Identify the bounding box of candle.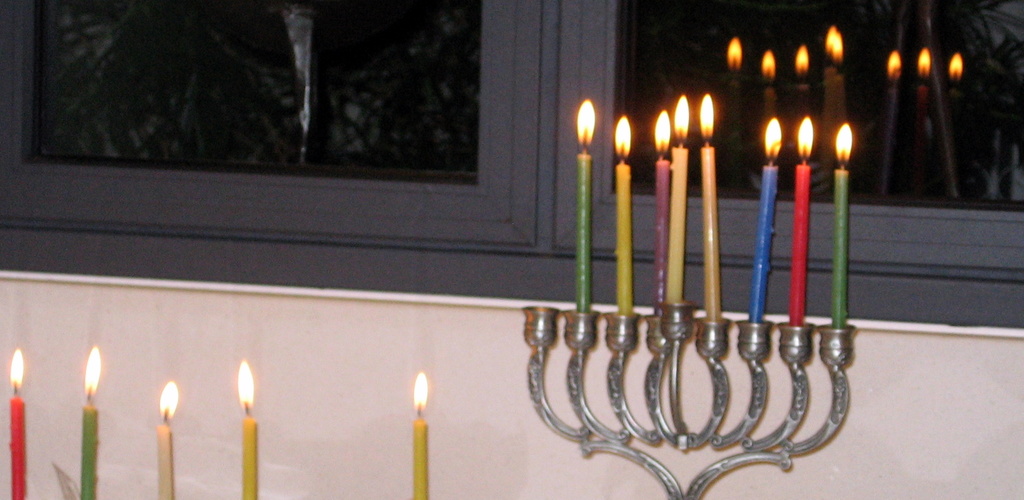
select_region(750, 122, 783, 325).
